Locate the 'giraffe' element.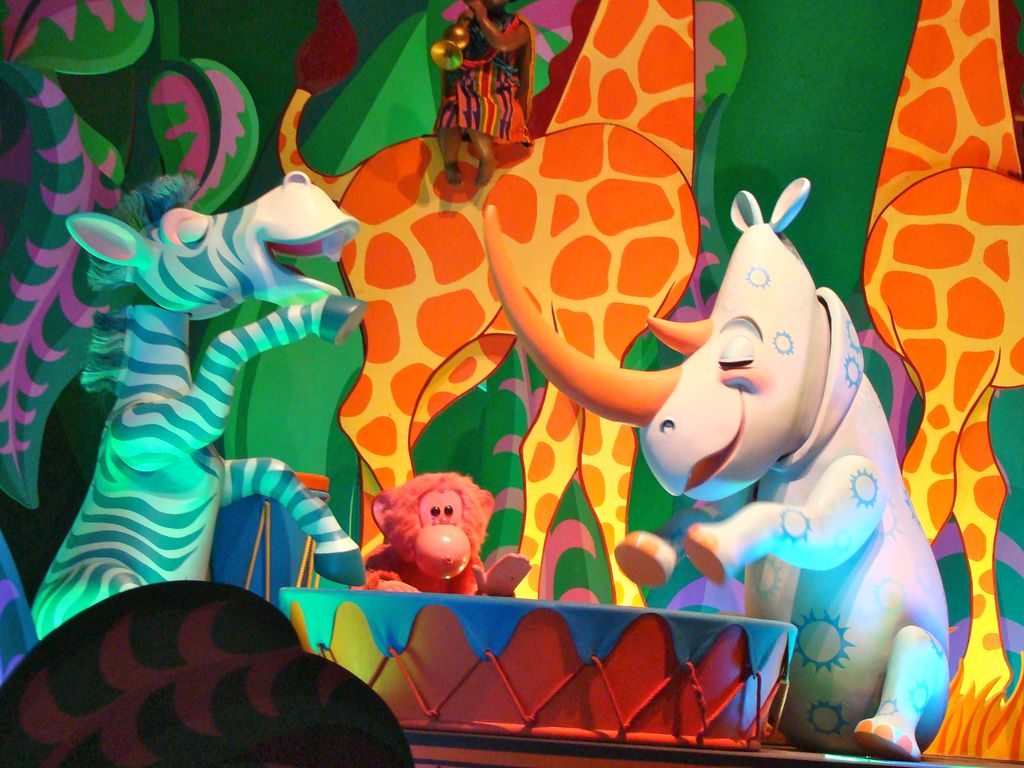
Element bbox: <region>277, 0, 703, 607</region>.
